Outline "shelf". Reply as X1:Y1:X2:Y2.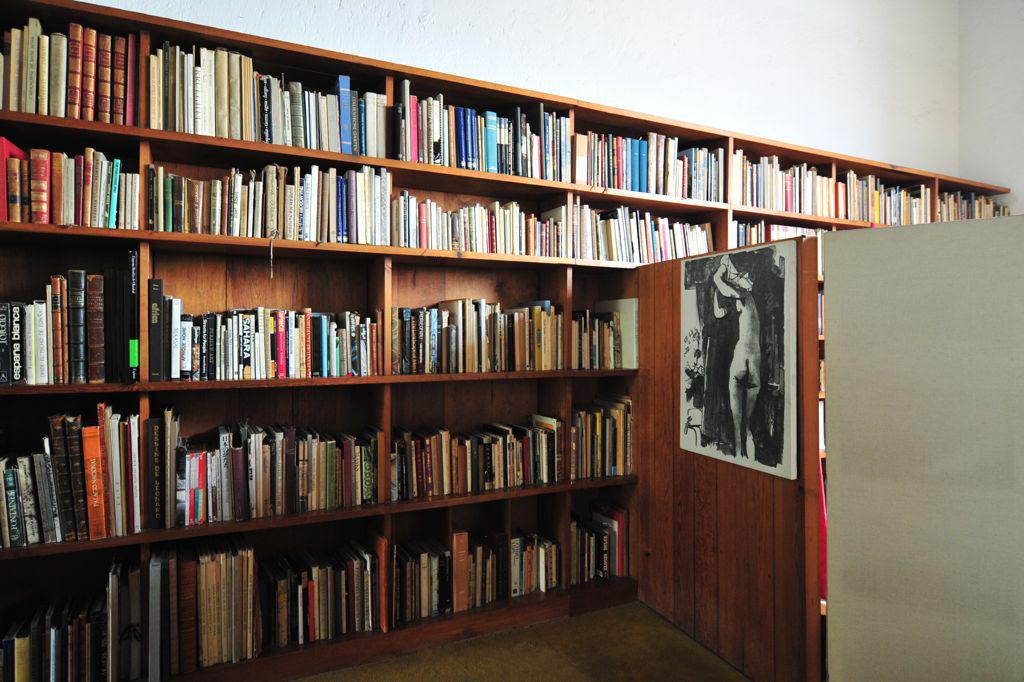
386:70:574:192.
